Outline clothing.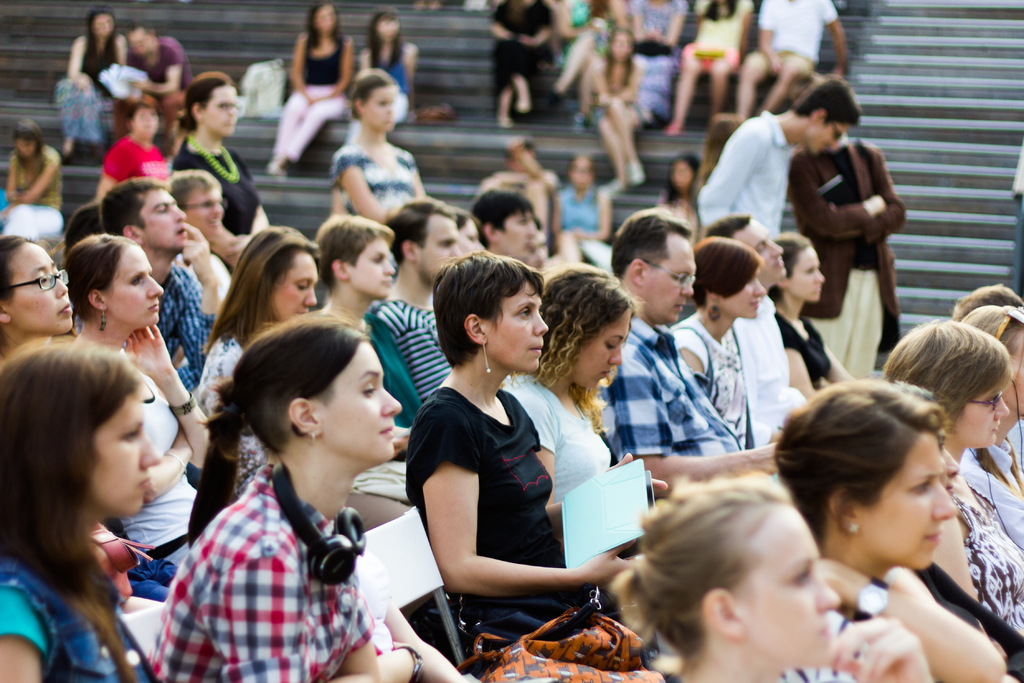
Outline: locate(69, 340, 221, 588).
